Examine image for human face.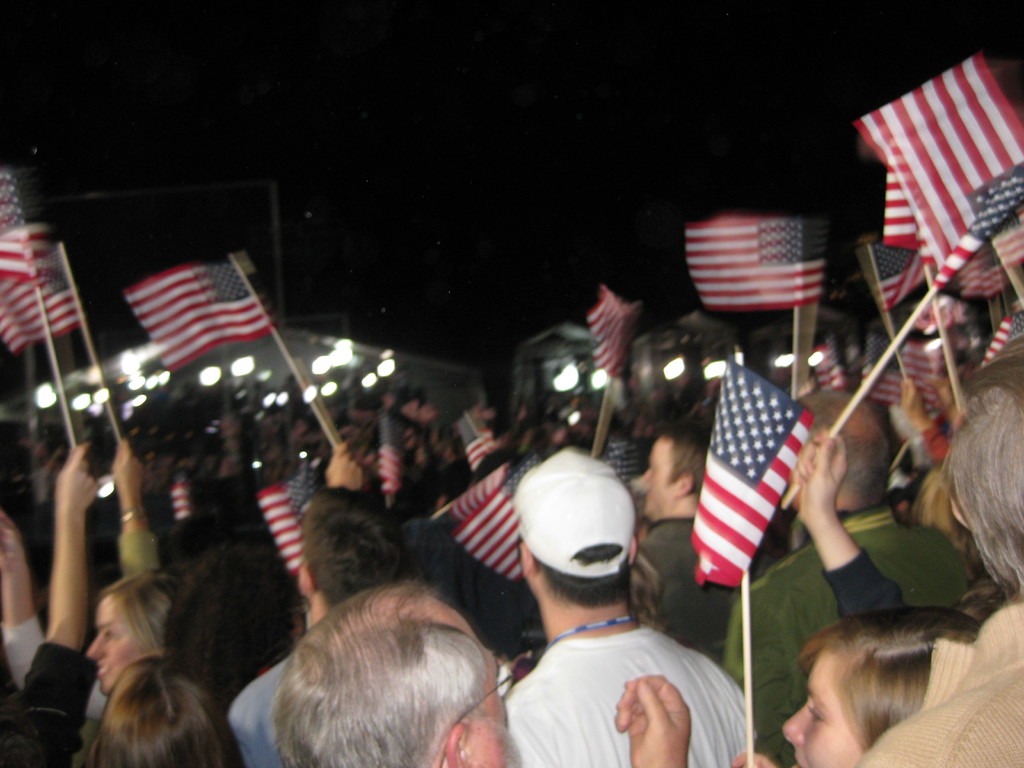
Examination result: 640/440/678/518.
